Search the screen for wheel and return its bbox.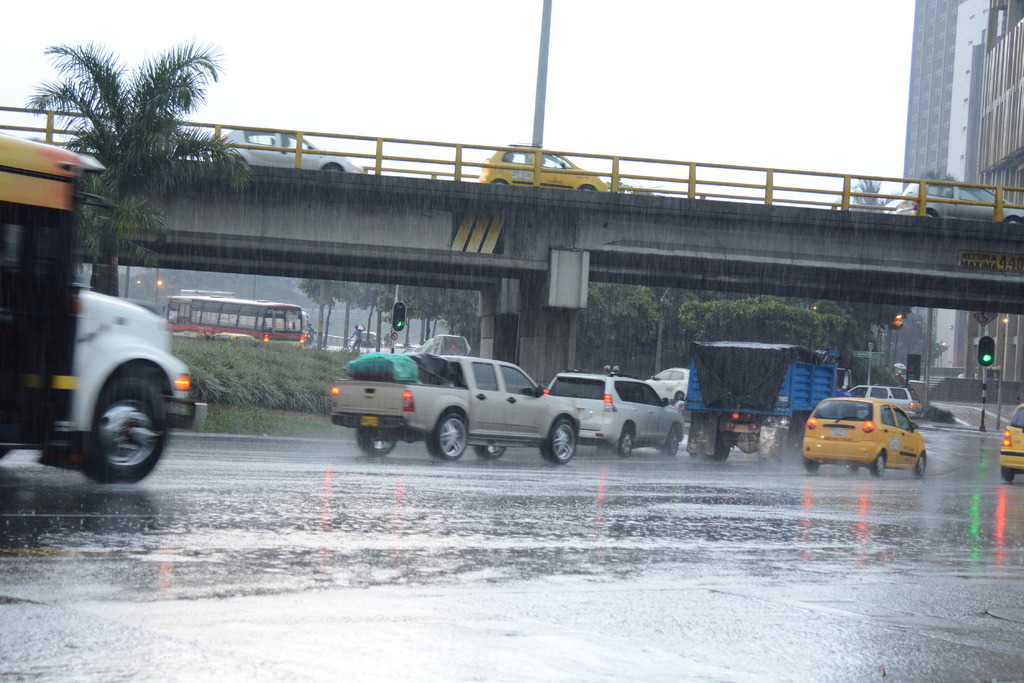
Found: [79,373,164,481].
